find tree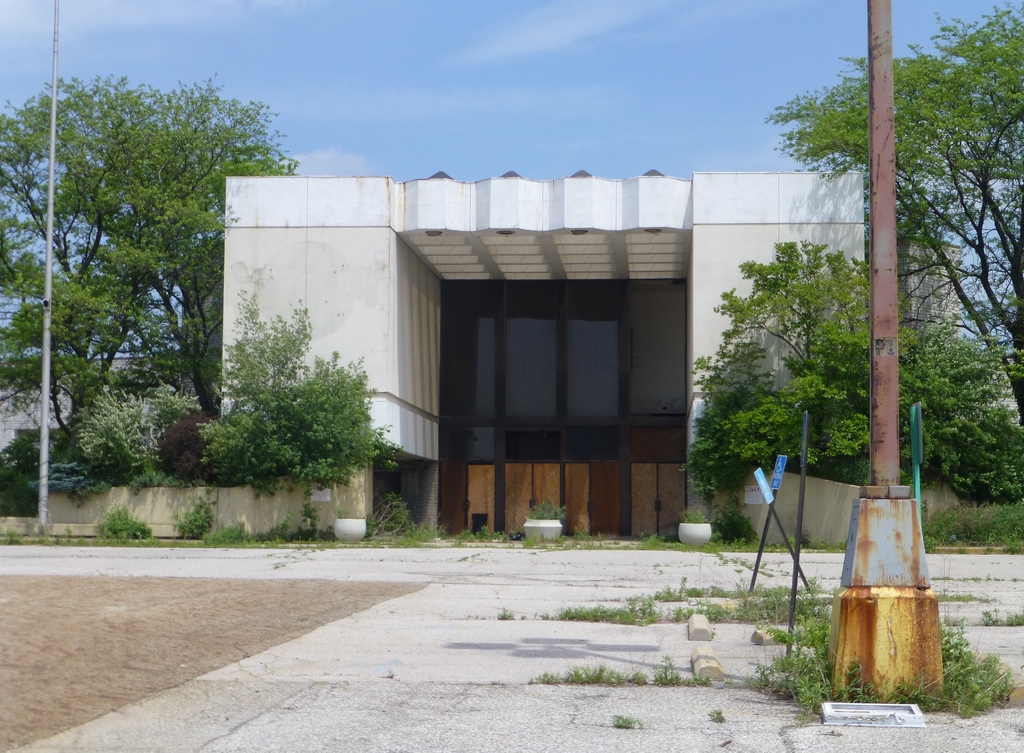
box(689, 237, 876, 477)
